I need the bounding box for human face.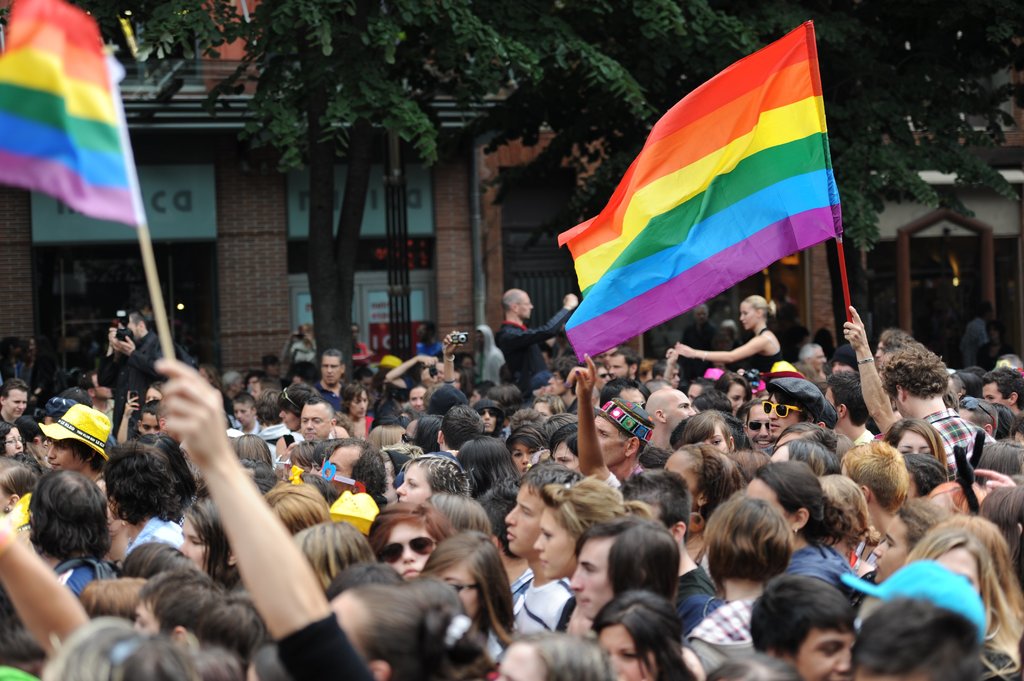
Here it is: rect(740, 470, 786, 513).
